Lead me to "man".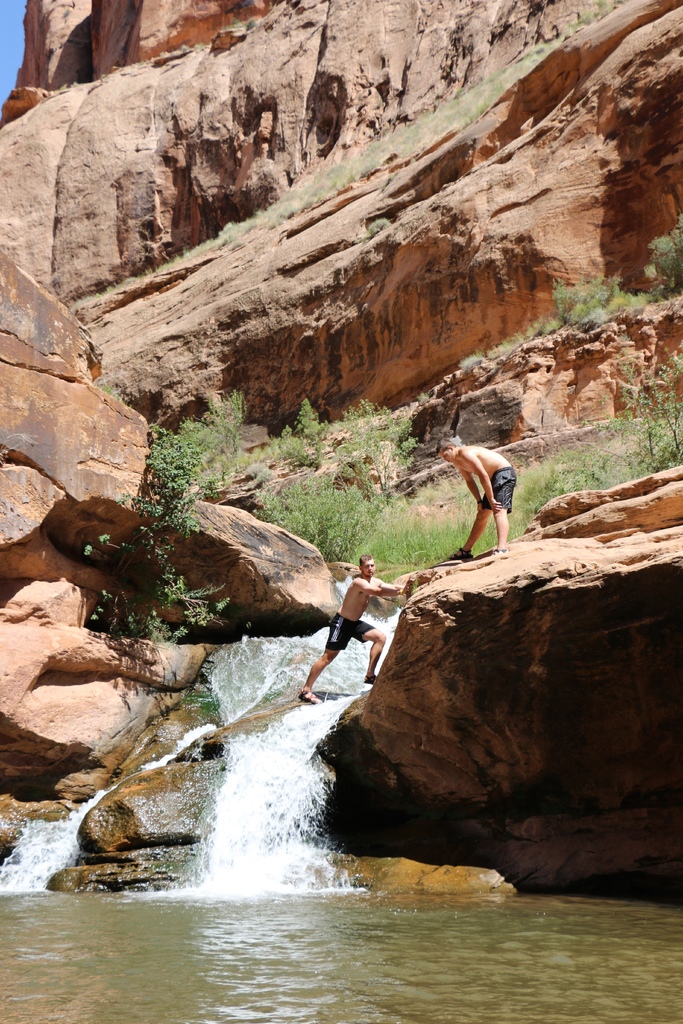
Lead to 292:559:393:710.
